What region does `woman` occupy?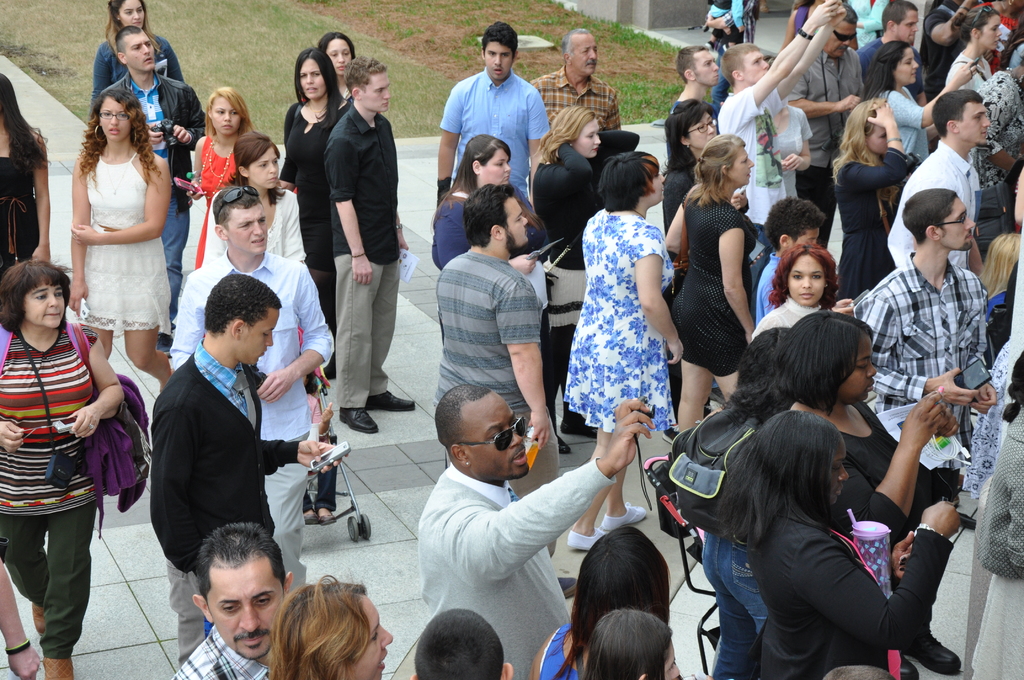
<bbox>664, 132, 754, 432</bbox>.
